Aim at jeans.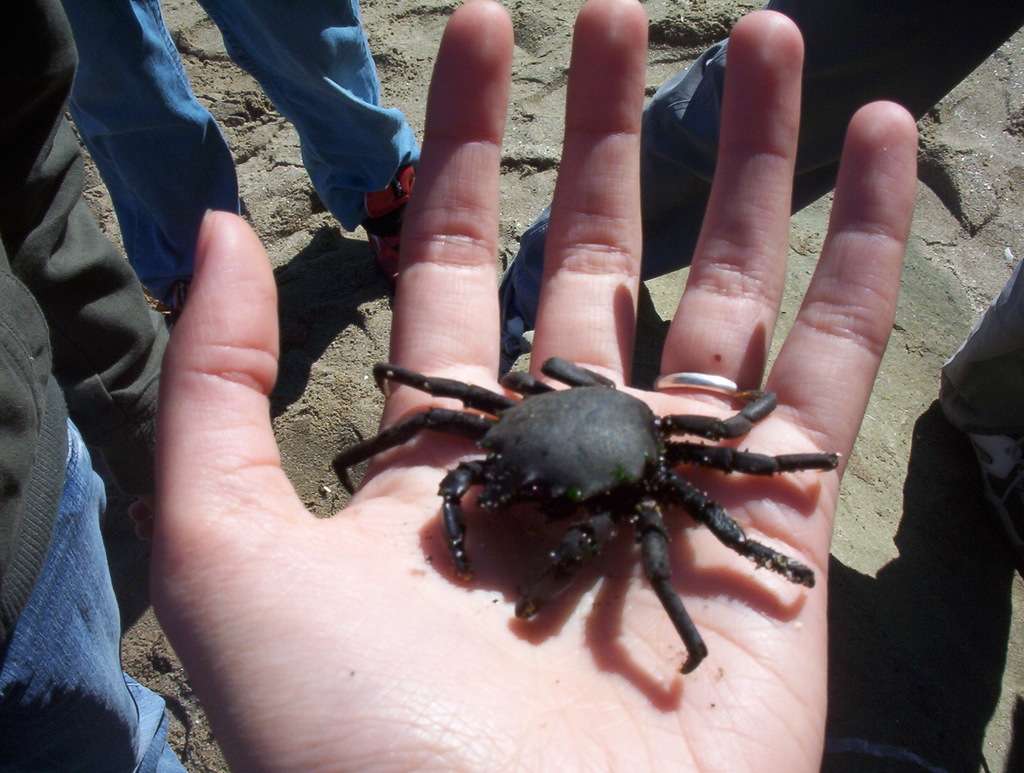
Aimed at crop(514, 0, 1023, 430).
